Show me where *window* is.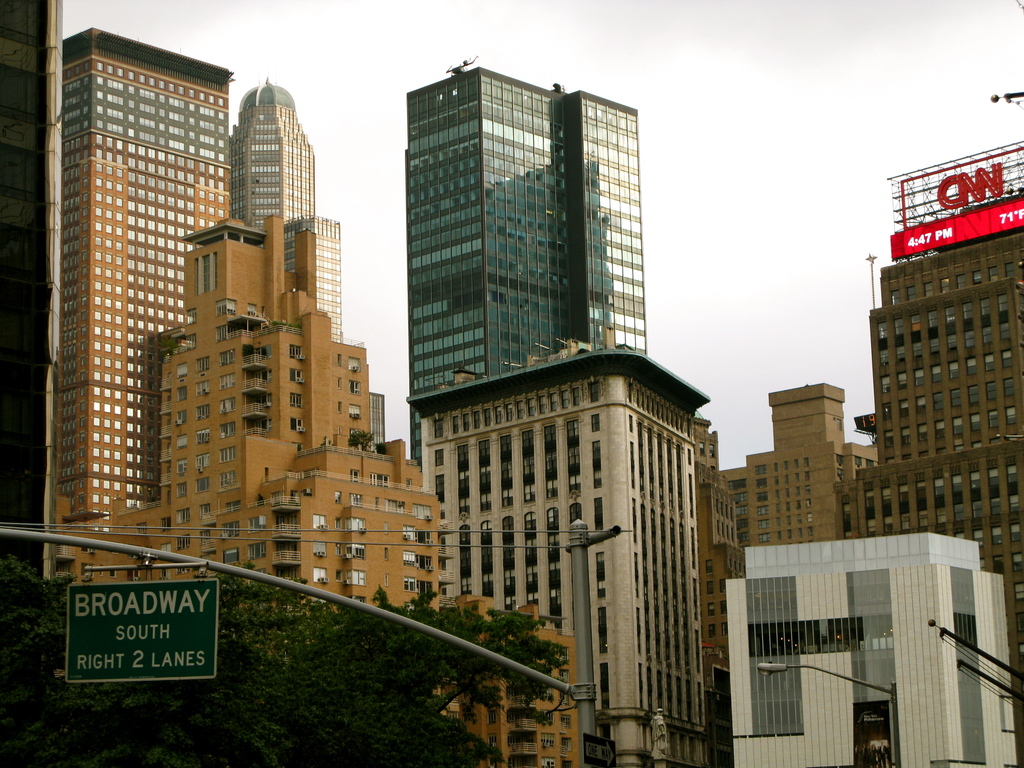
*window* is at [175,433,189,451].
